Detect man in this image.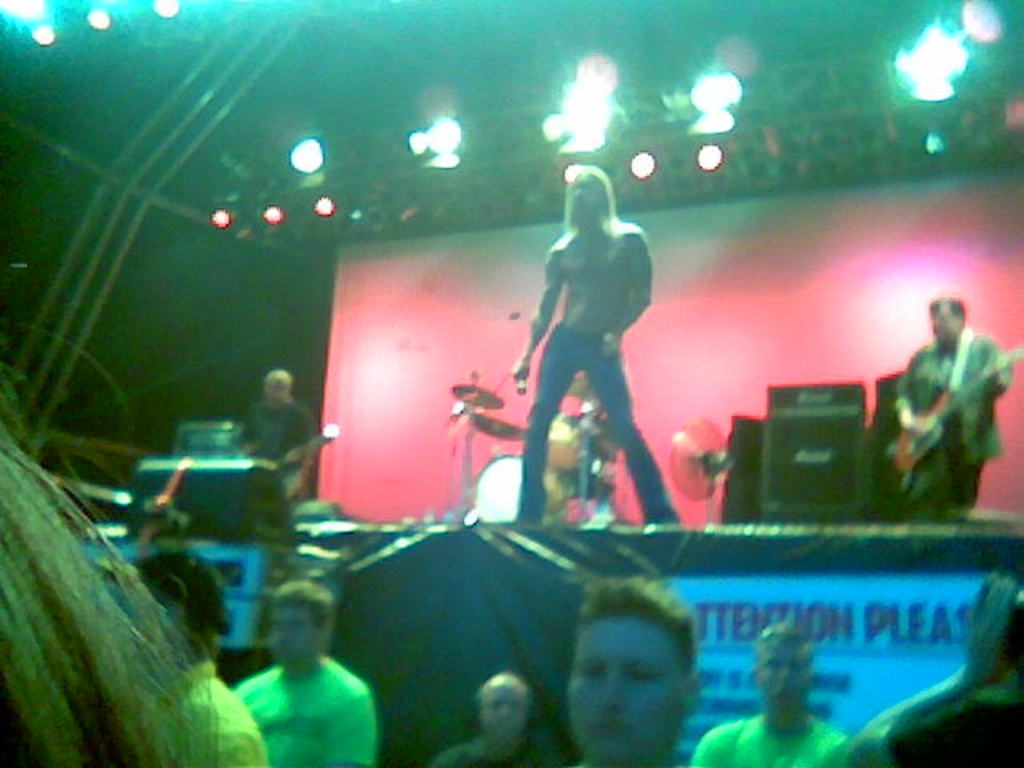
Detection: (x1=237, y1=571, x2=373, y2=766).
